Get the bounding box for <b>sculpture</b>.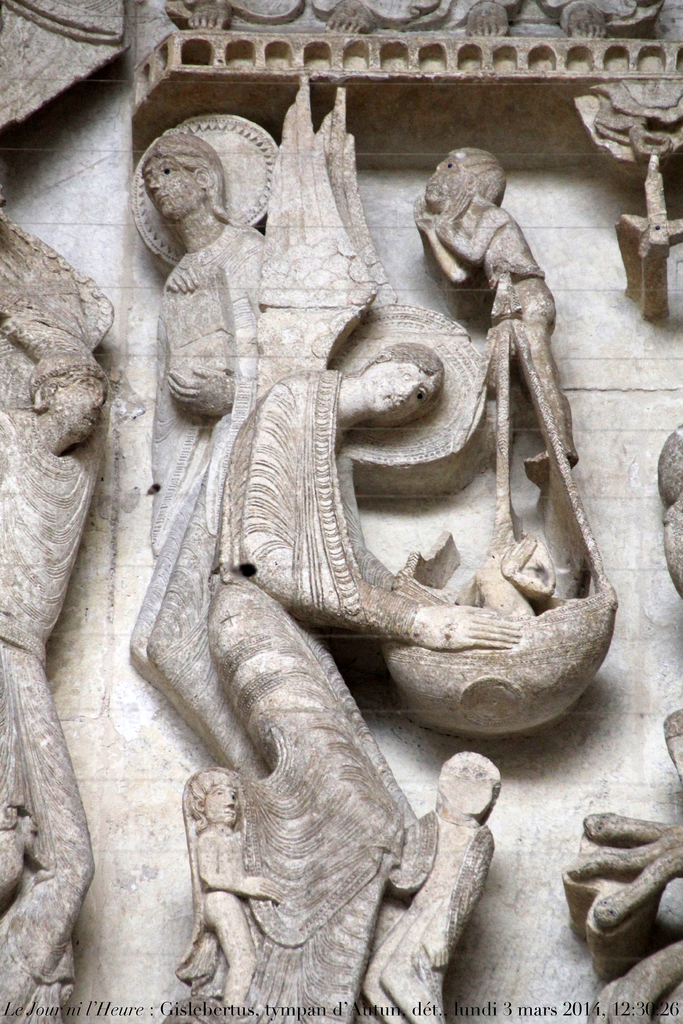
179,0,376,29.
